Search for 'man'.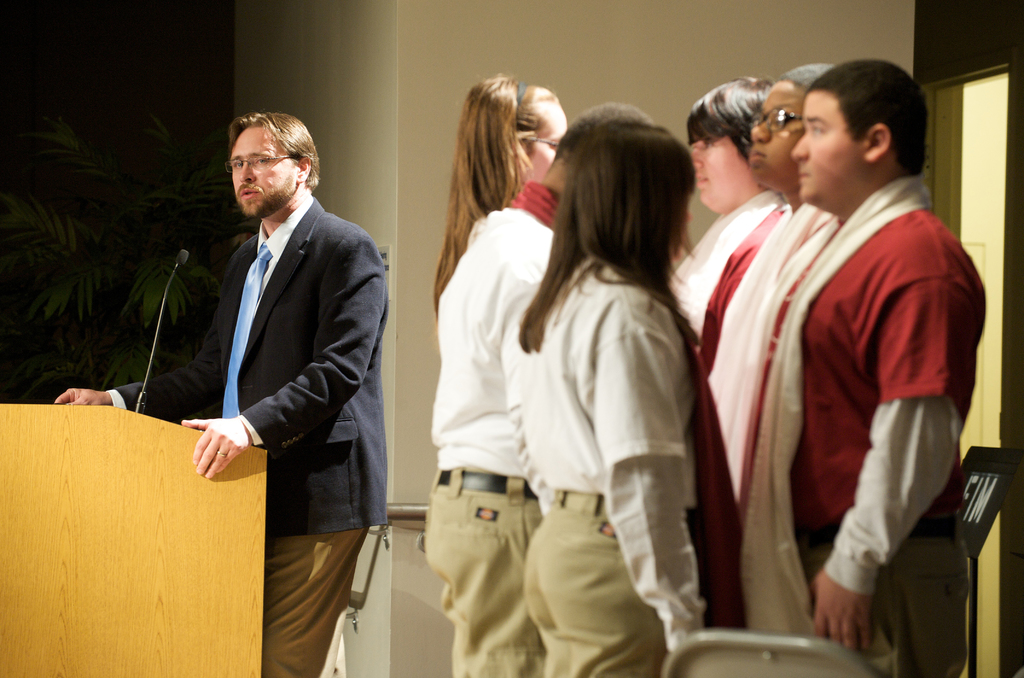
Found at select_region(56, 112, 387, 677).
